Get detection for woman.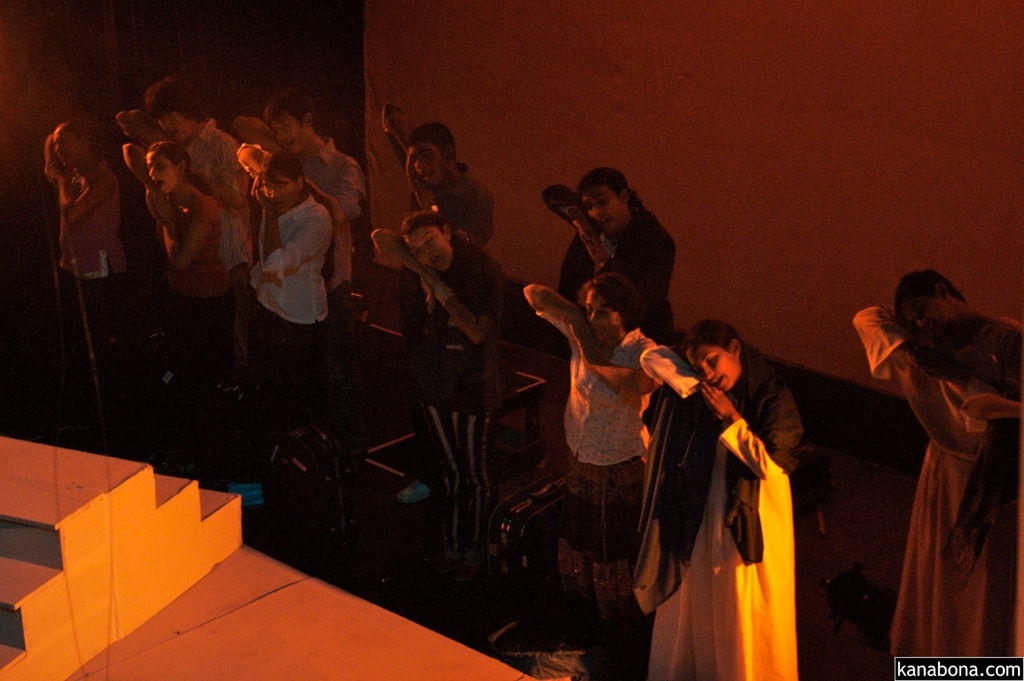
Detection: (367, 213, 531, 338).
